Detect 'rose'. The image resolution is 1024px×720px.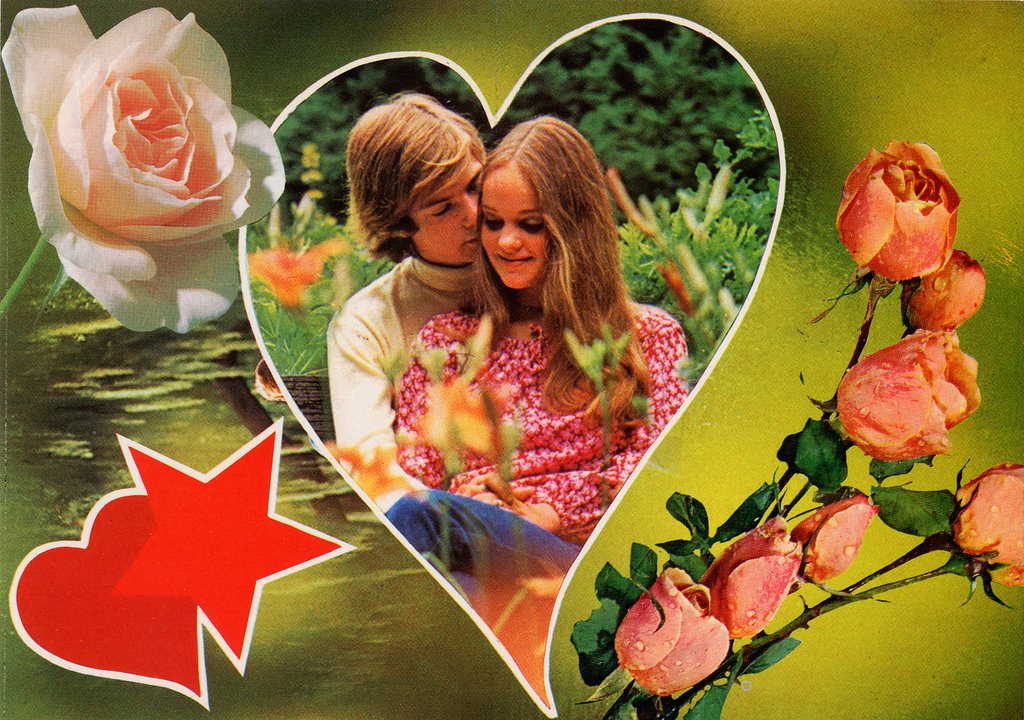
{"x1": 0, "y1": 2, "x2": 285, "y2": 339}.
